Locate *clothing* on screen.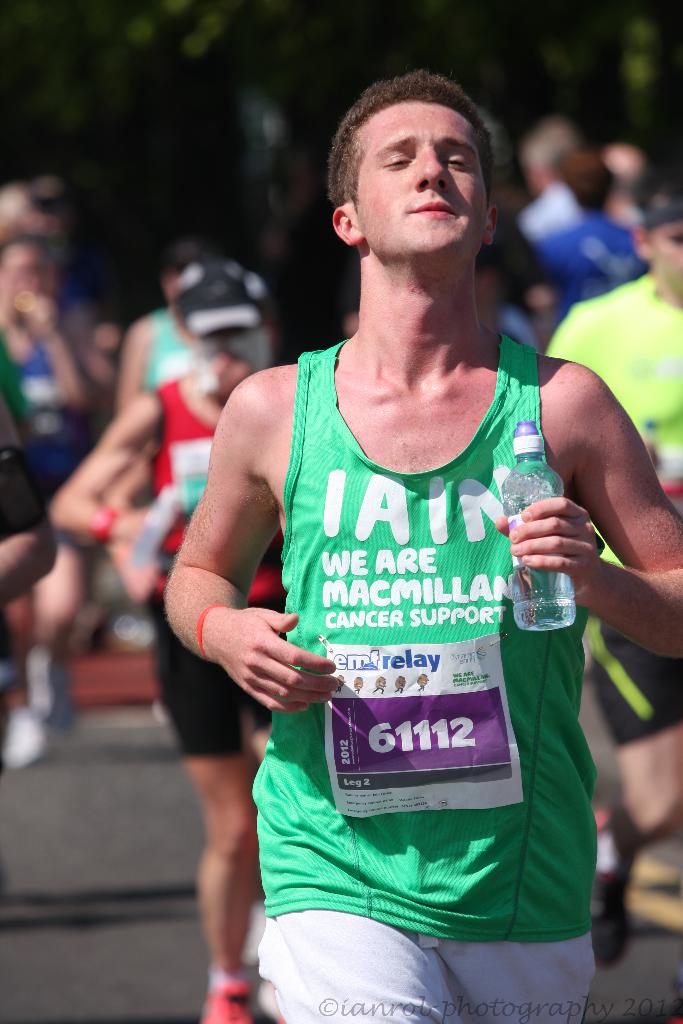
On screen at <bbox>252, 335, 595, 1023</bbox>.
